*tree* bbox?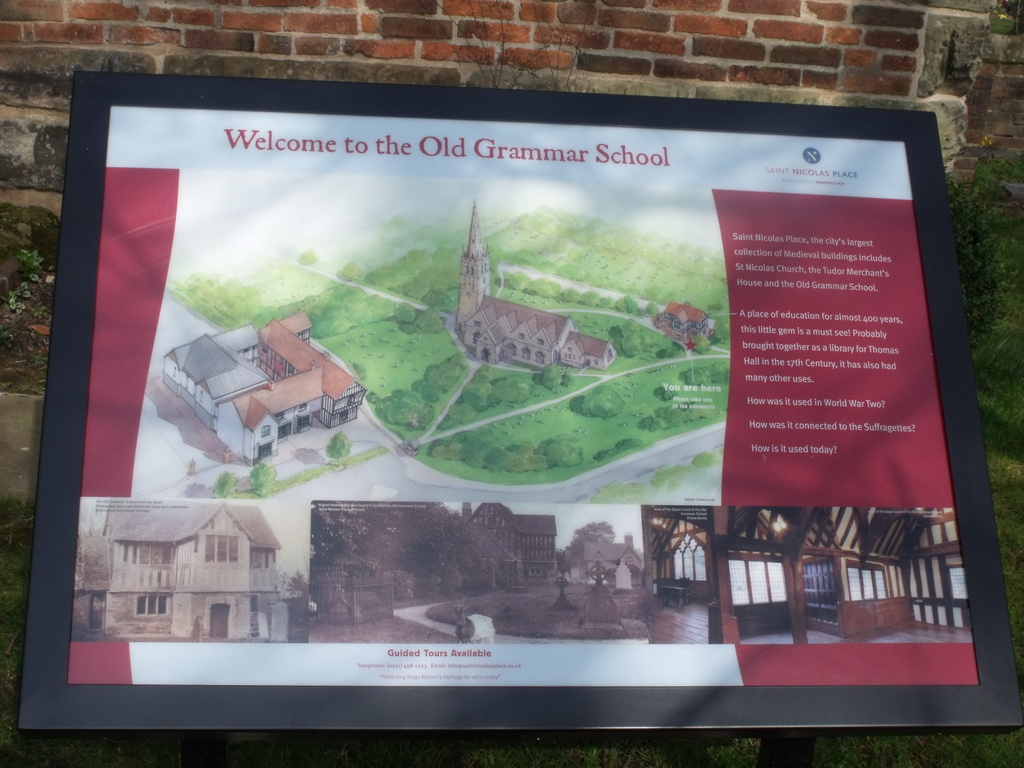
334 262 361 278
